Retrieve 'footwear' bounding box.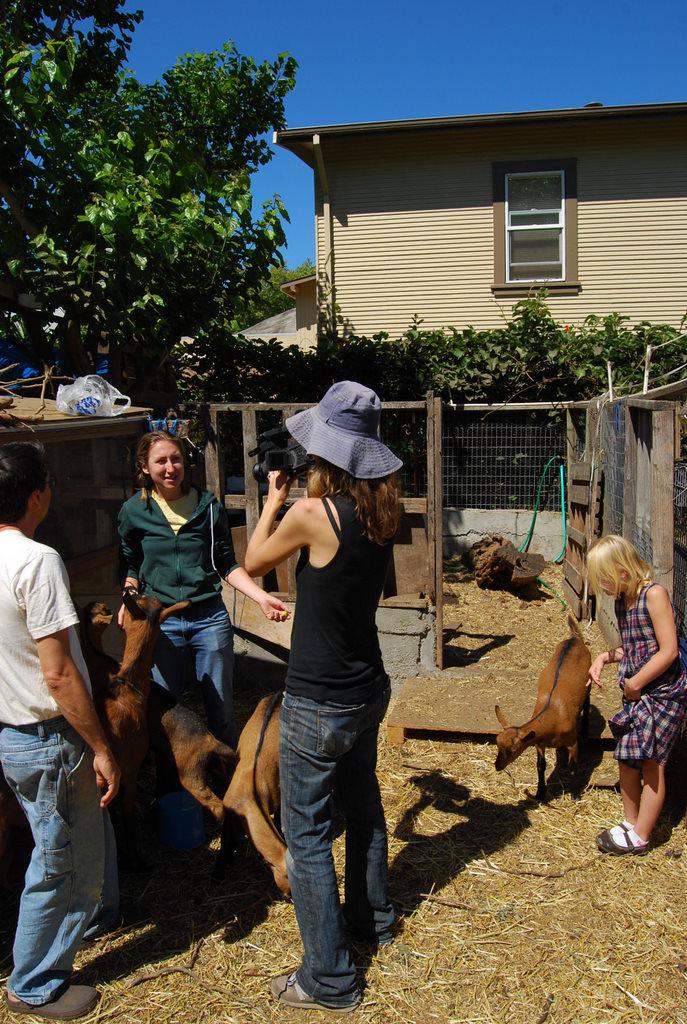
Bounding box: [262,962,356,1014].
